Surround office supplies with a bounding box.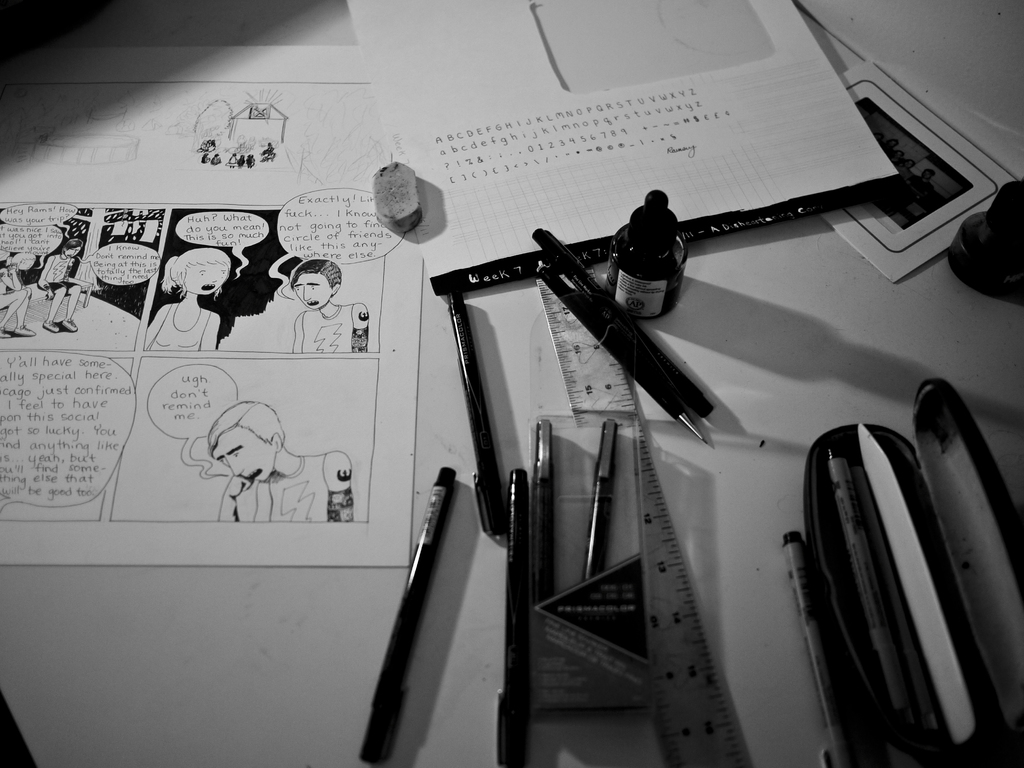
bbox=[442, 294, 506, 536].
